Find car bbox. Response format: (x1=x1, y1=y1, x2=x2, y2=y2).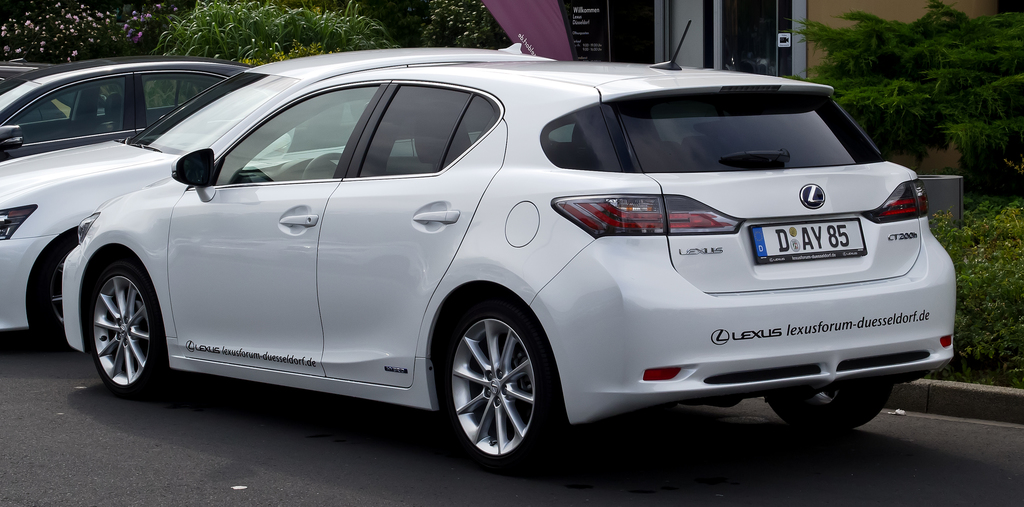
(x1=0, y1=61, x2=247, y2=163).
